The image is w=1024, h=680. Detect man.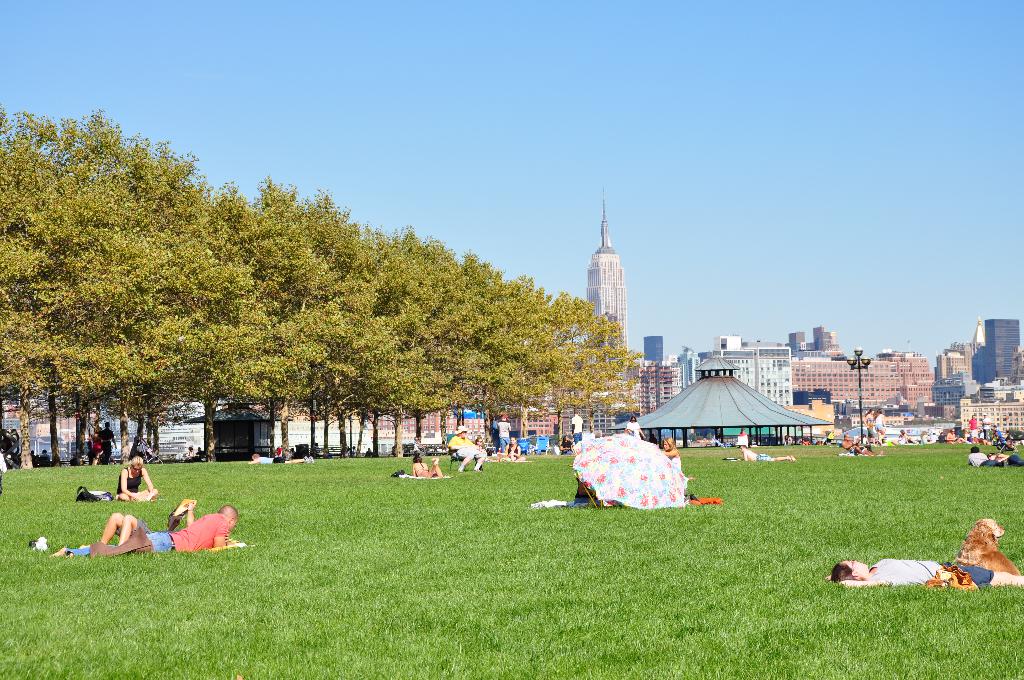
Detection: [248, 455, 314, 462].
